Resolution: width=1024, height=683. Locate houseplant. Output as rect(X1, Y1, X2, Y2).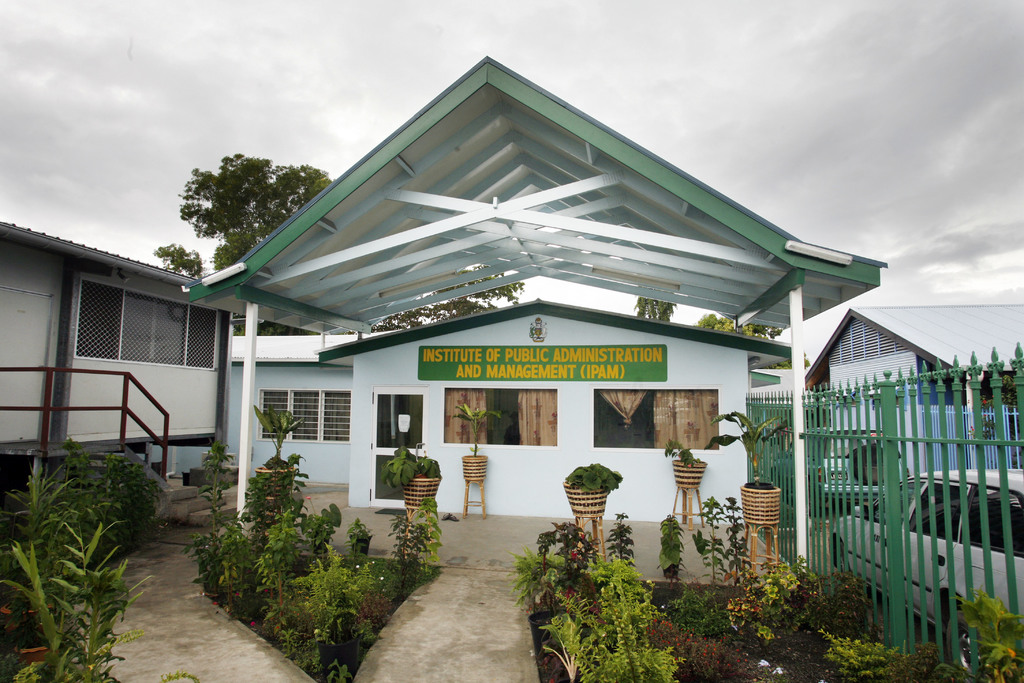
rect(563, 465, 623, 520).
